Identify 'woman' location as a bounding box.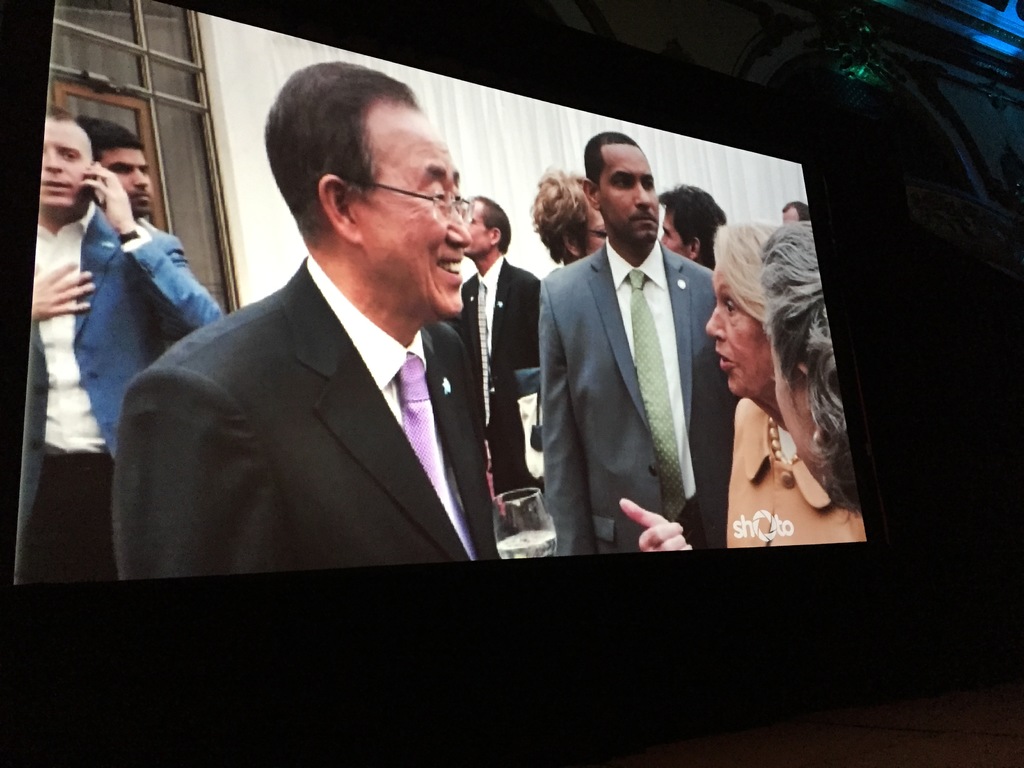
l=534, t=173, r=620, b=268.
